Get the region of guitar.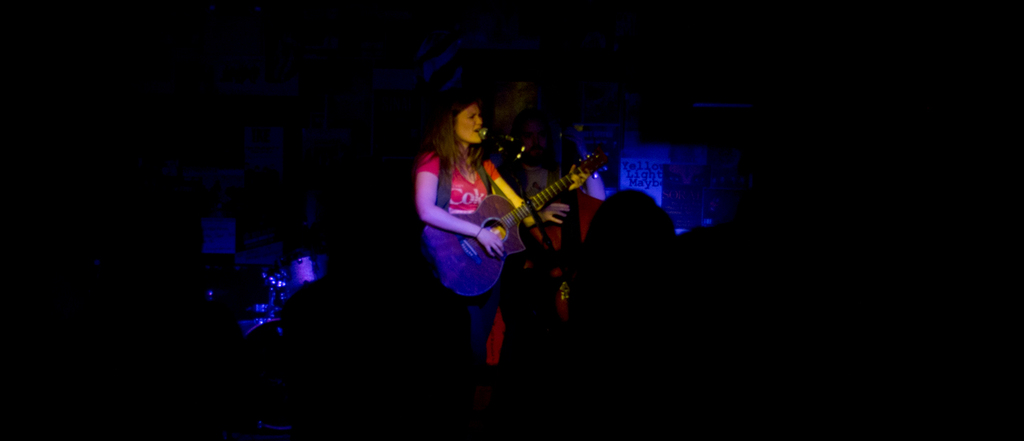
bbox=(431, 149, 609, 306).
